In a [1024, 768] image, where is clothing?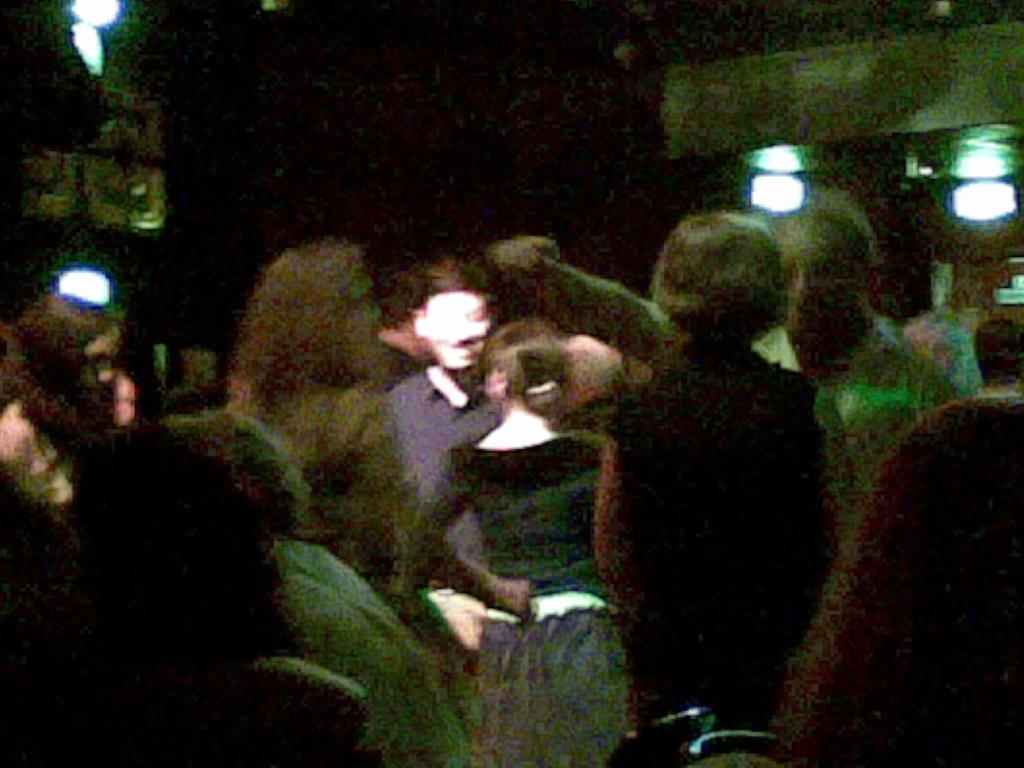
598, 339, 836, 733.
